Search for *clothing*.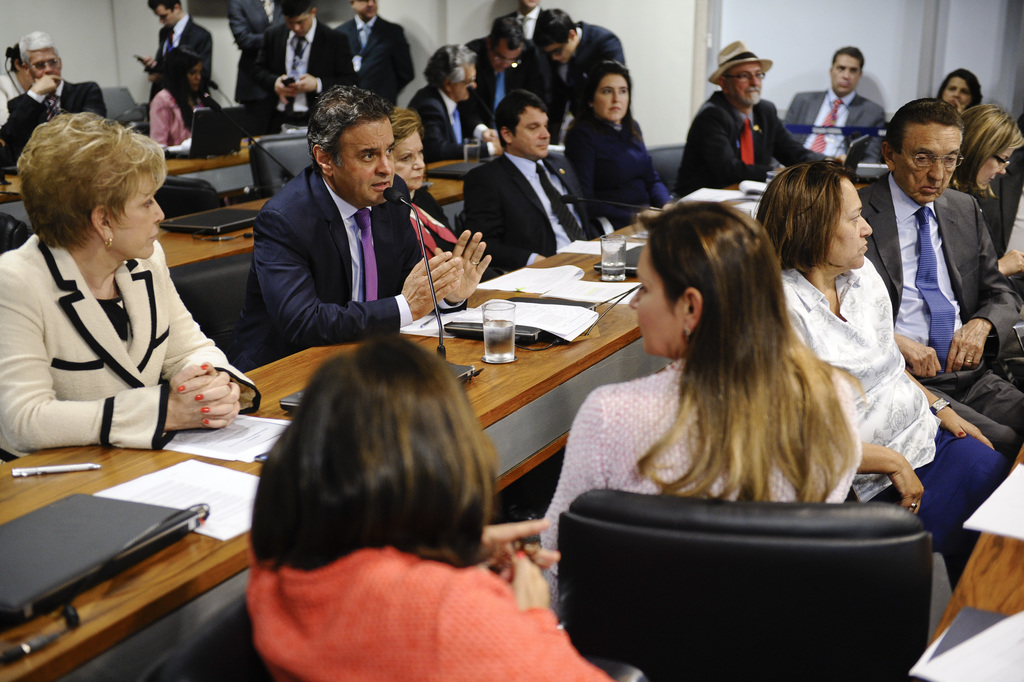
Found at bbox=(669, 94, 797, 200).
